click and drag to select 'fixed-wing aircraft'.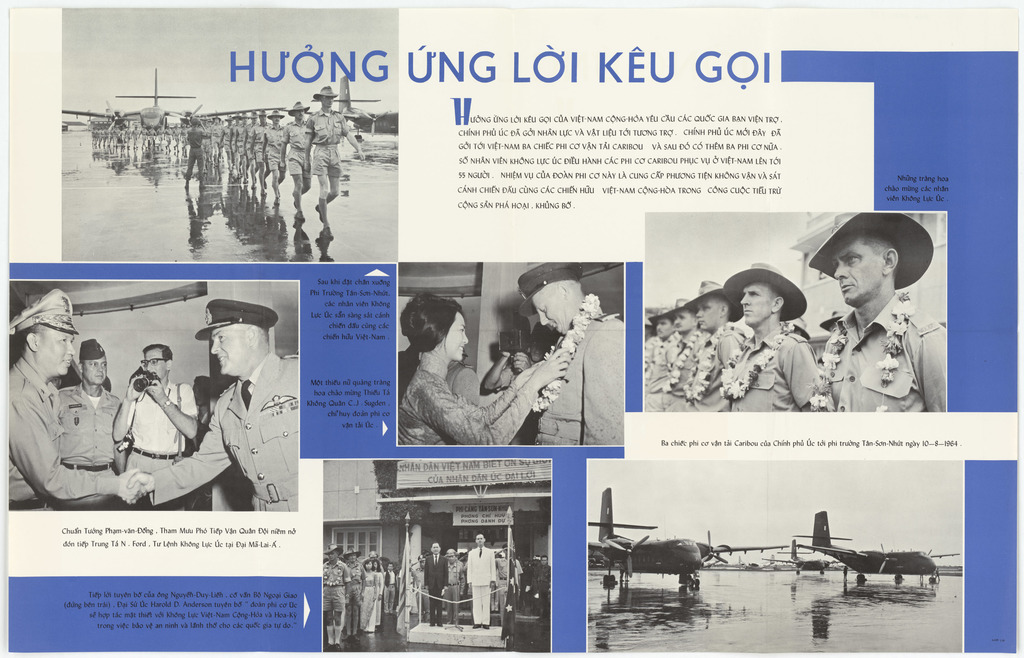
Selection: region(589, 487, 790, 588).
